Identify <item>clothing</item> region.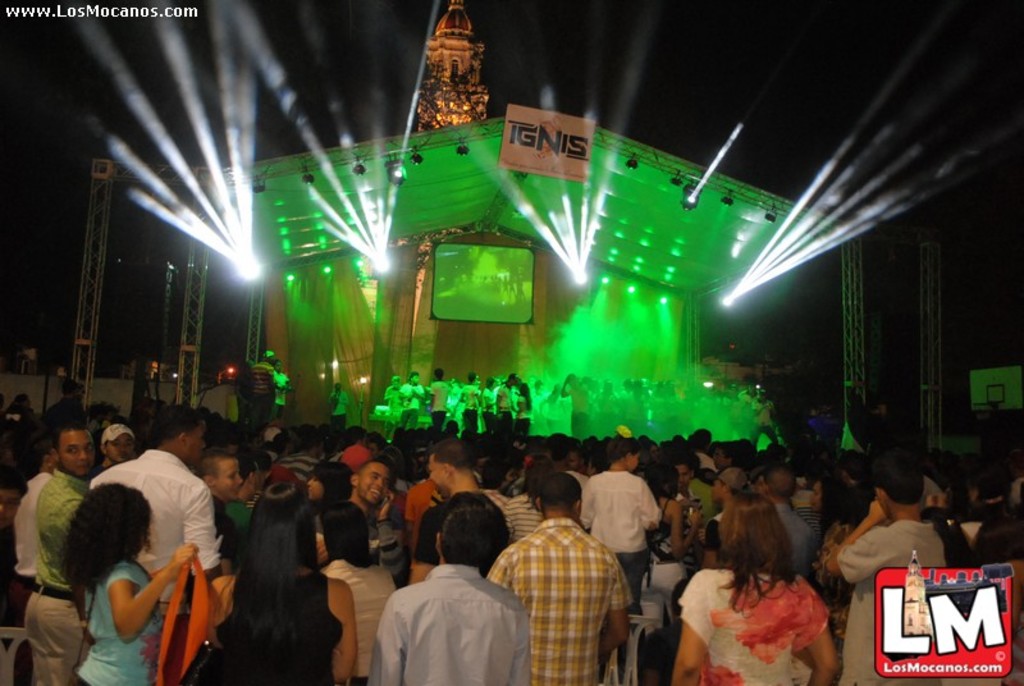
Region: x1=361 y1=552 x2=532 y2=682.
